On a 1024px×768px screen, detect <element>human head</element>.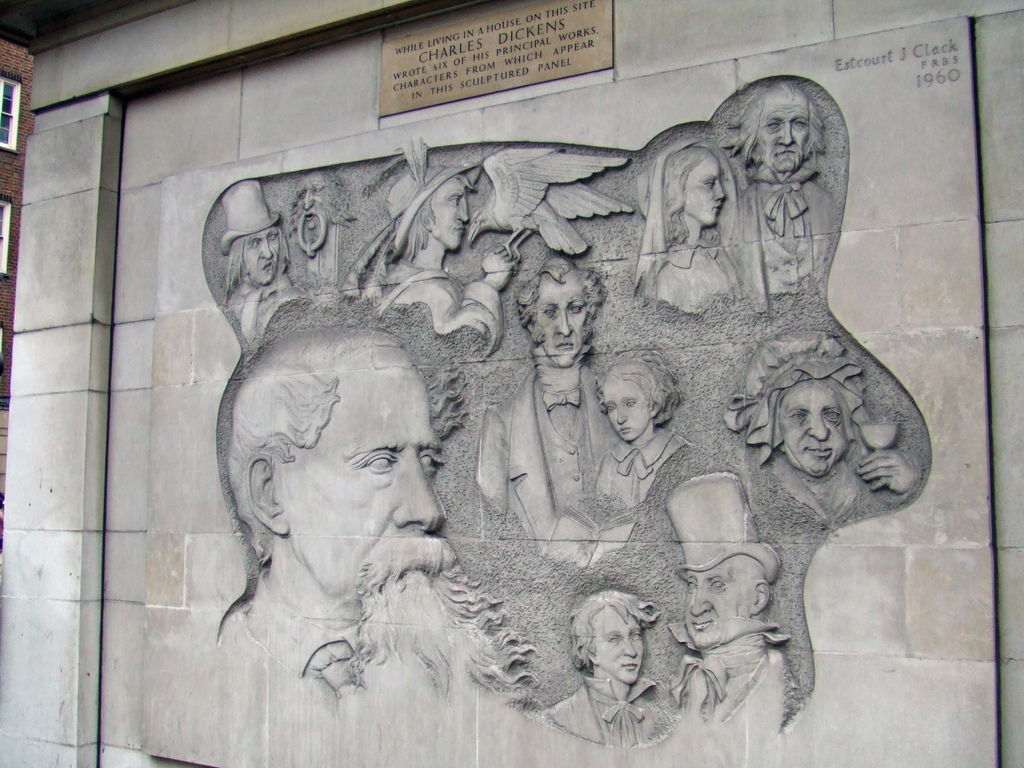
[left=386, top=164, right=485, bottom=252].
